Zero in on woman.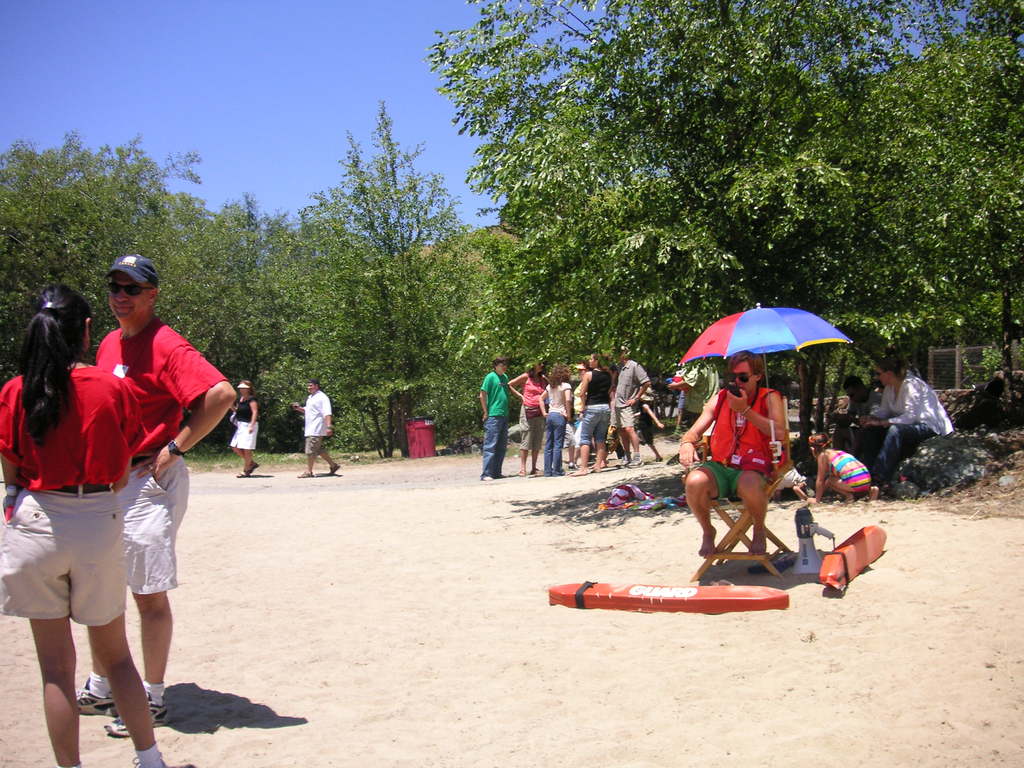
Zeroed in: (0, 281, 168, 767).
